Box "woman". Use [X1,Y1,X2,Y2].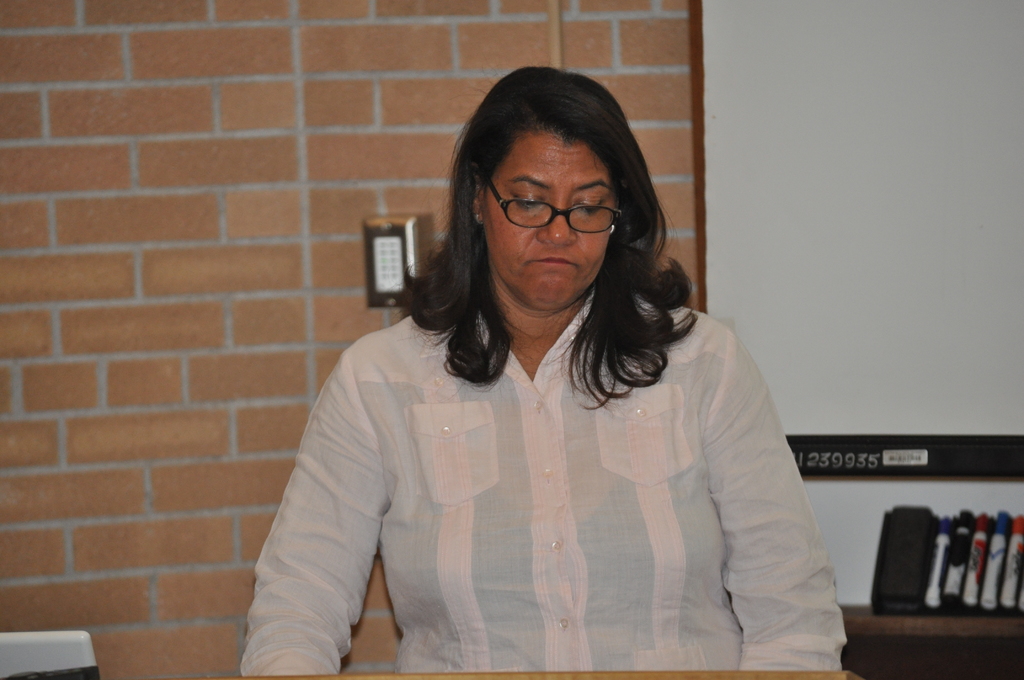
[239,62,843,679].
